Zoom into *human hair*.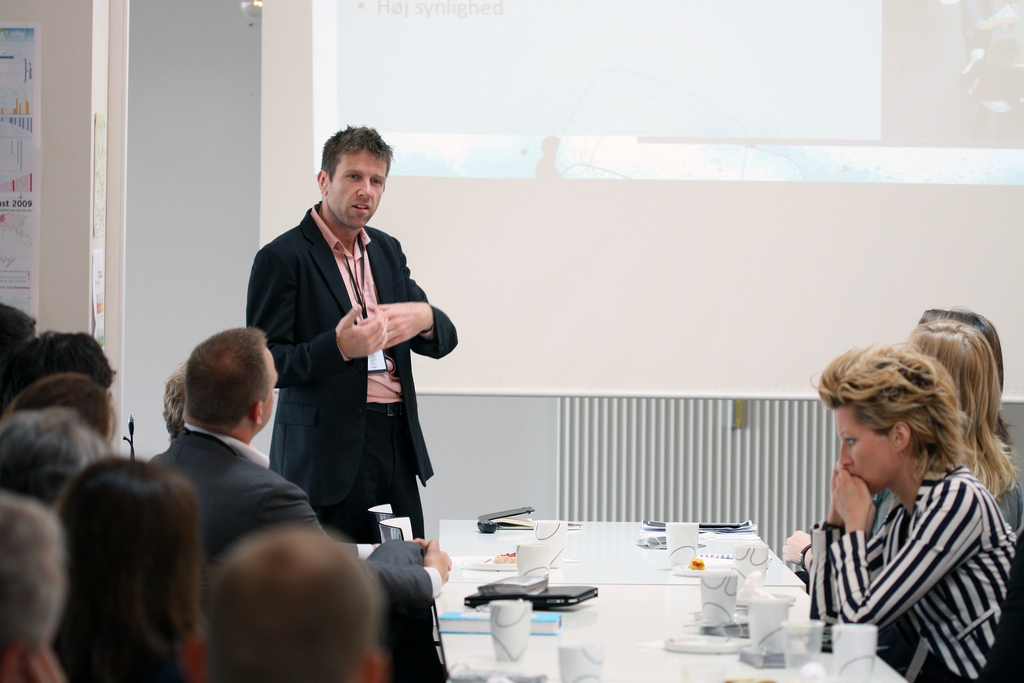
Zoom target: locate(807, 339, 982, 478).
